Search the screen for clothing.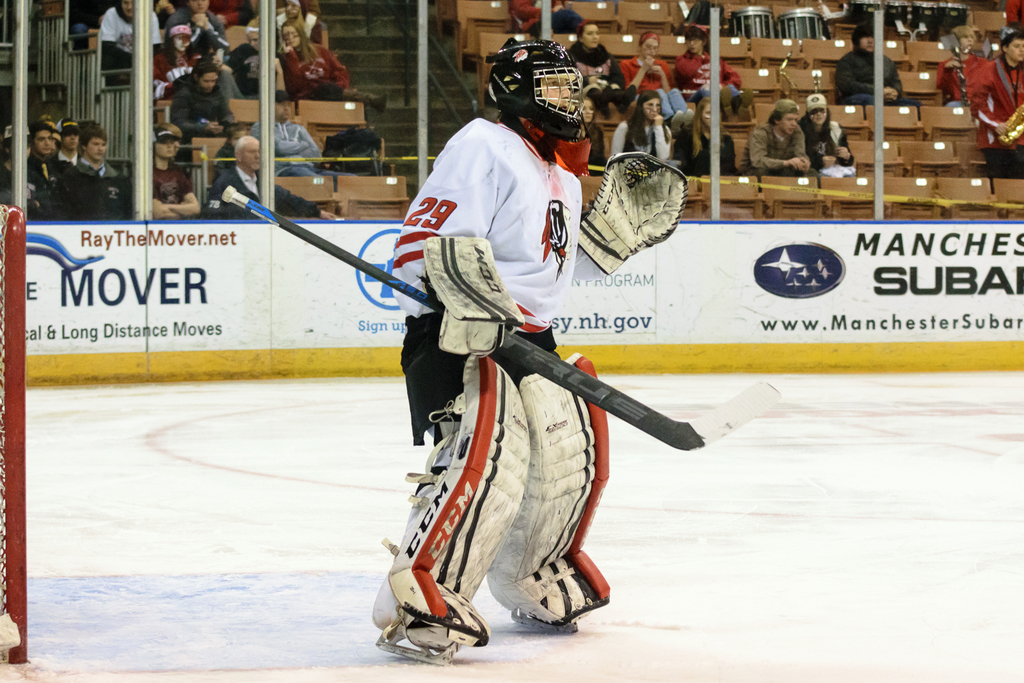
Found at [left=384, top=87, right=634, bottom=544].
